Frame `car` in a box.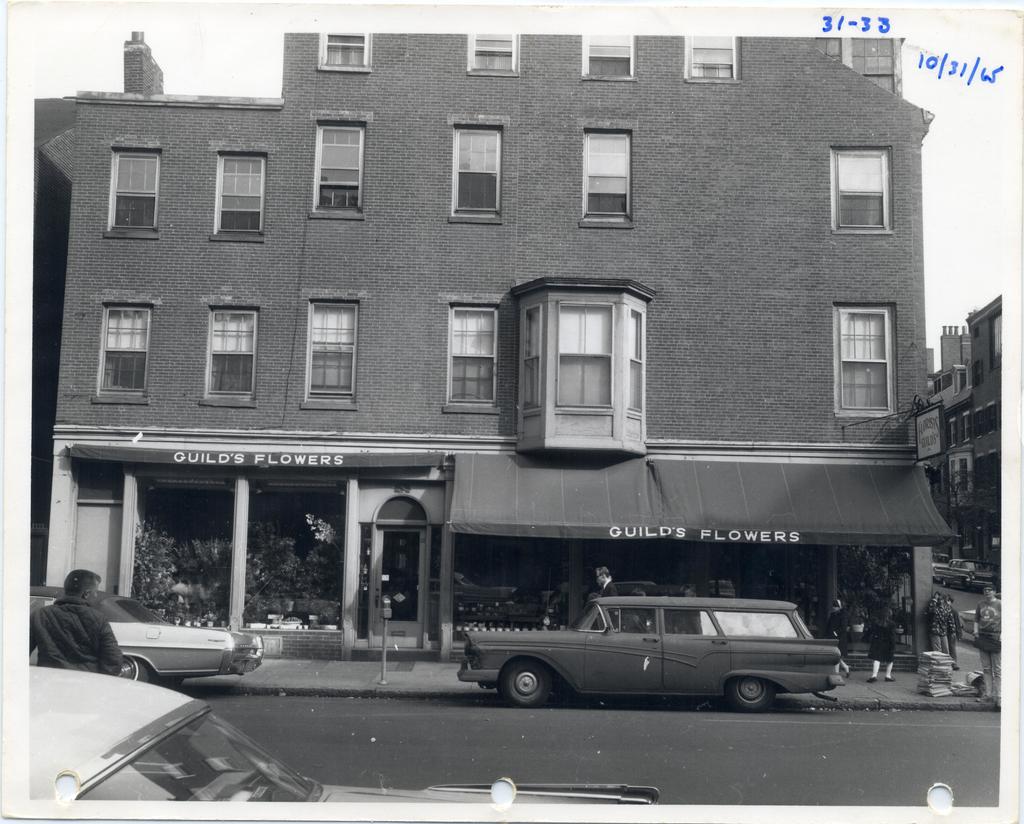
(x1=934, y1=555, x2=948, y2=583).
